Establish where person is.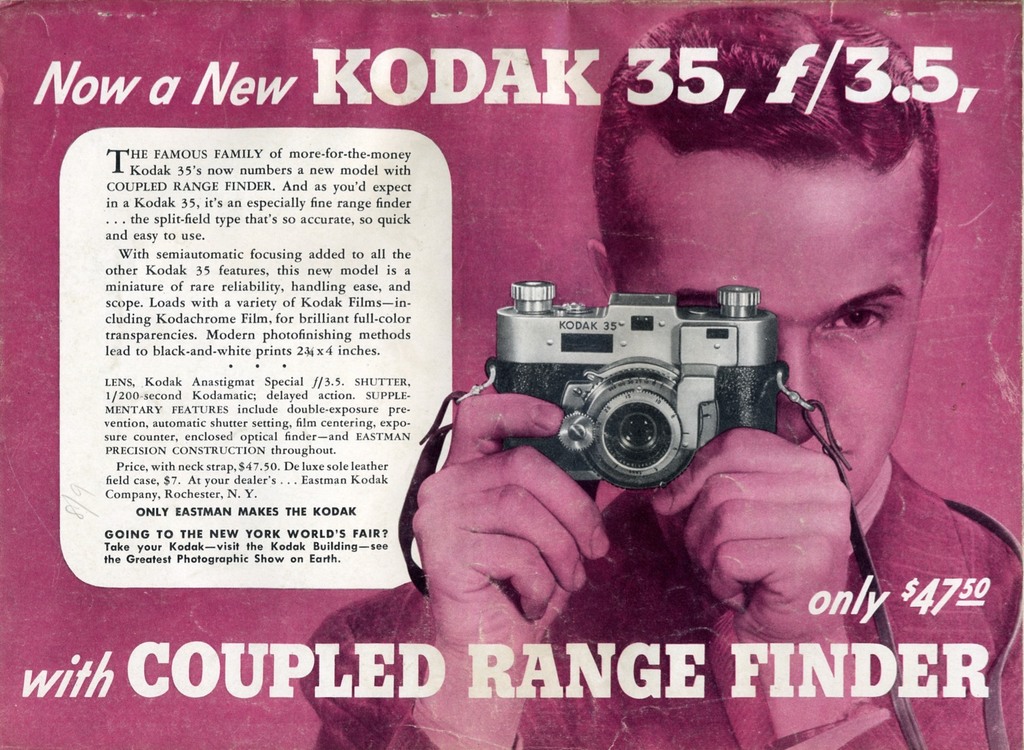
Established at bbox(287, 4, 1023, 749).
